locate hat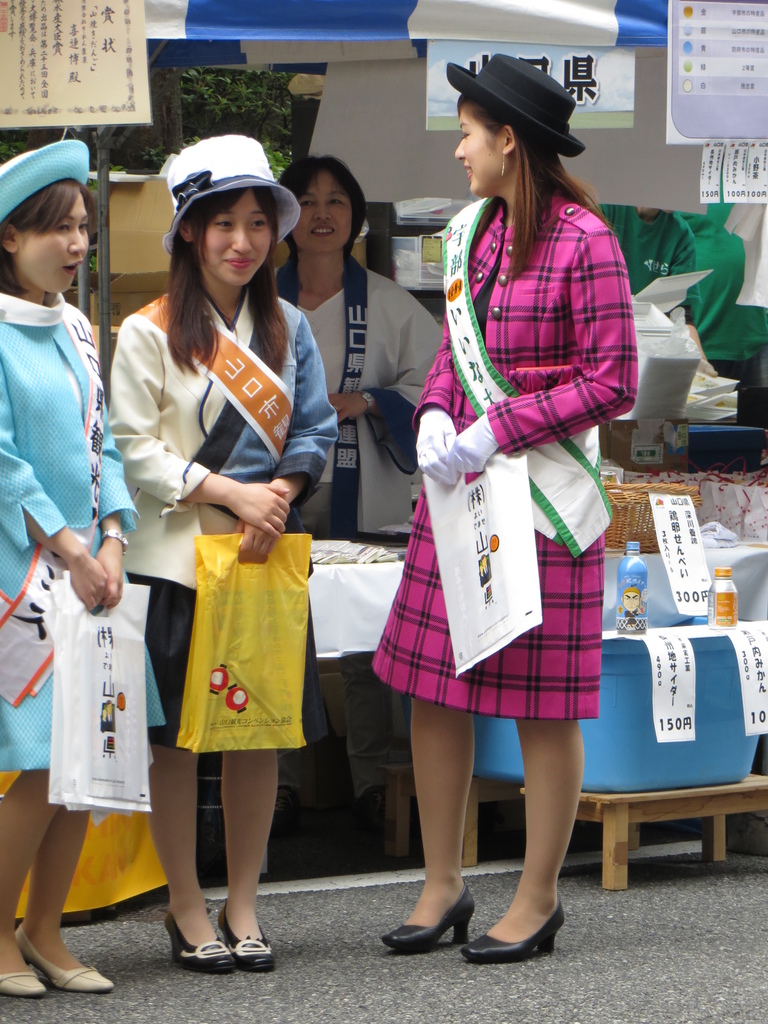
crop(165, 132, 303, 257)
